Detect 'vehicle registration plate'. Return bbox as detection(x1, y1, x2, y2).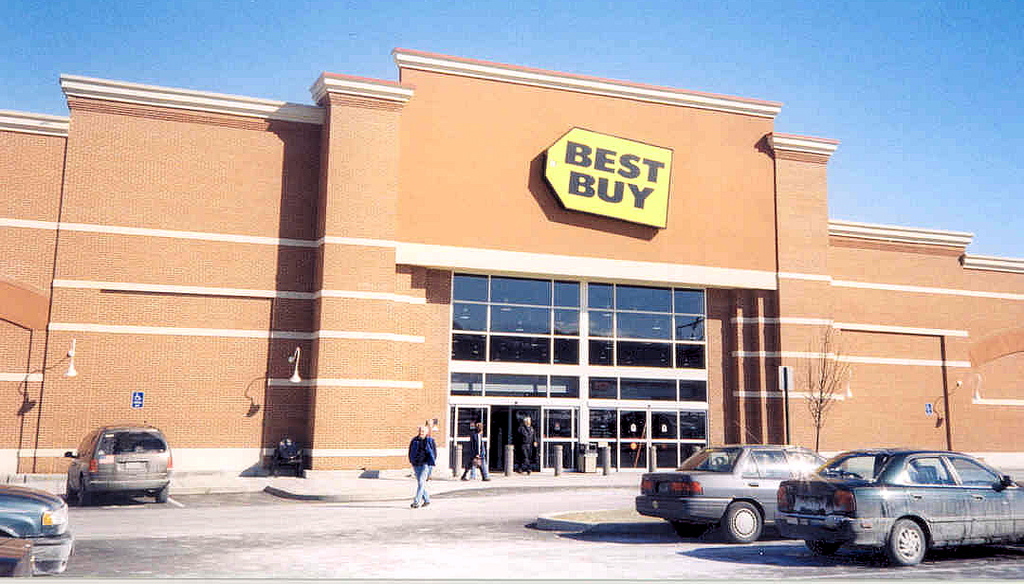
detection(125, 462, 146, 470).
